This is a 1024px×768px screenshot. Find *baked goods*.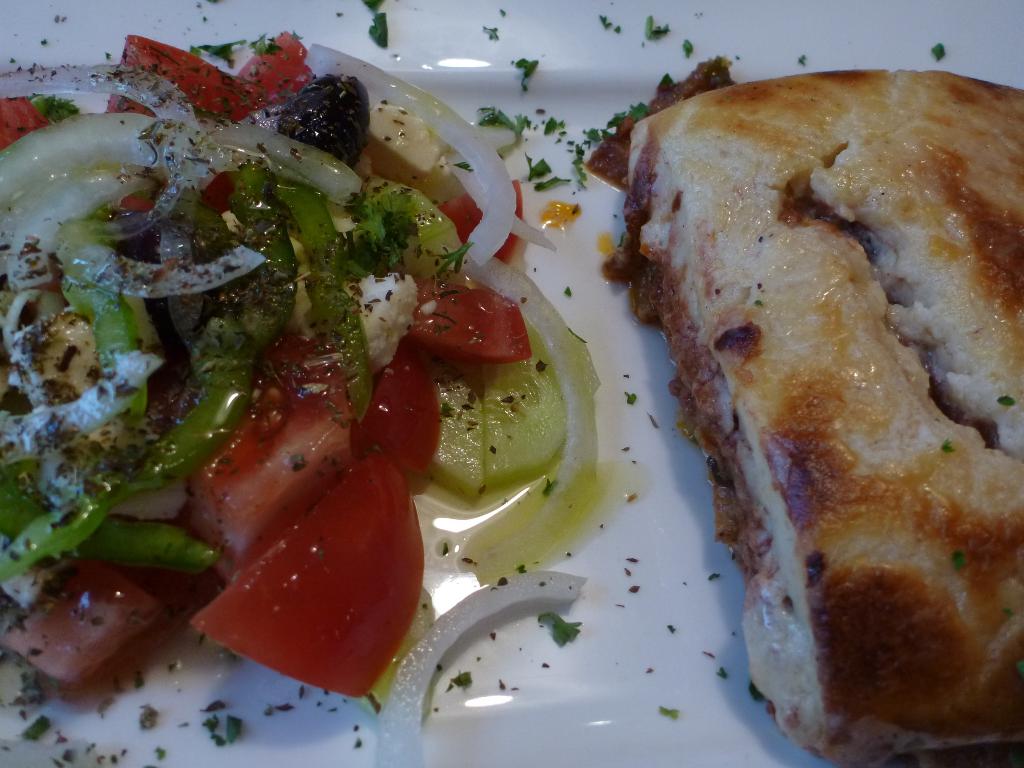
Bounding box: locate(599, 67, 1023, 767).
